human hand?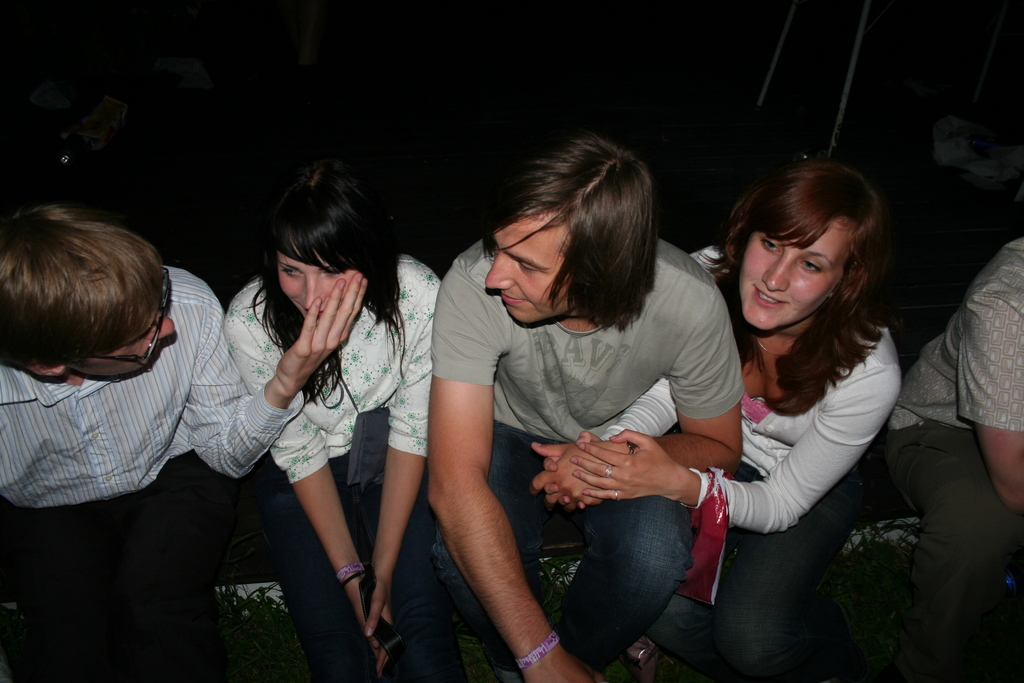
538 429 602 508
